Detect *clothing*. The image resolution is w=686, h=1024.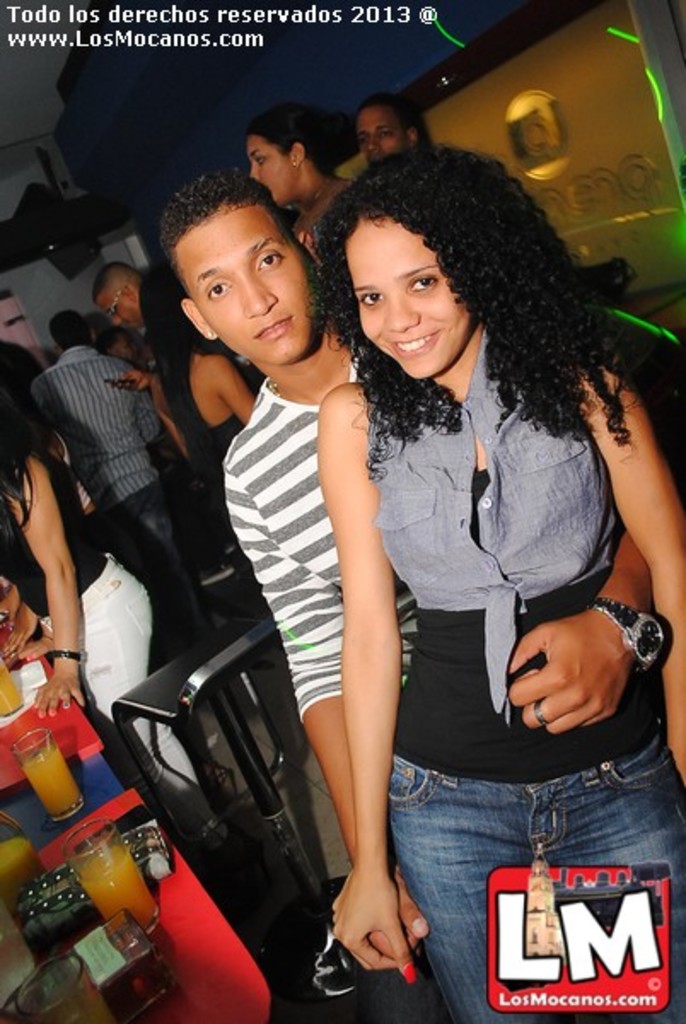
box(225, 382, 369, 719).
